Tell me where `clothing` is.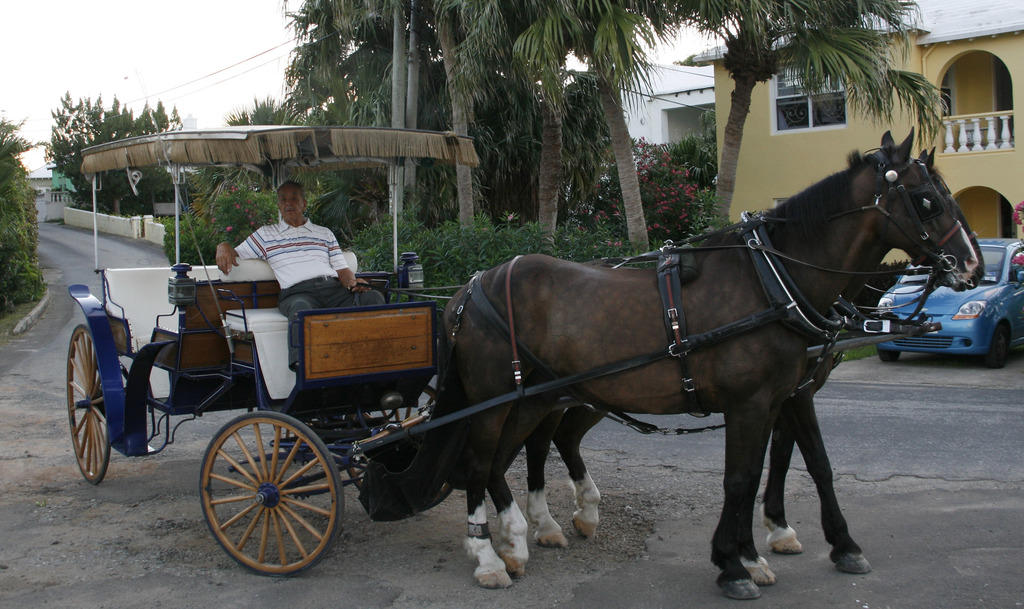
`clothing` is at [left=233, top=216, right=388, bottom=372].
